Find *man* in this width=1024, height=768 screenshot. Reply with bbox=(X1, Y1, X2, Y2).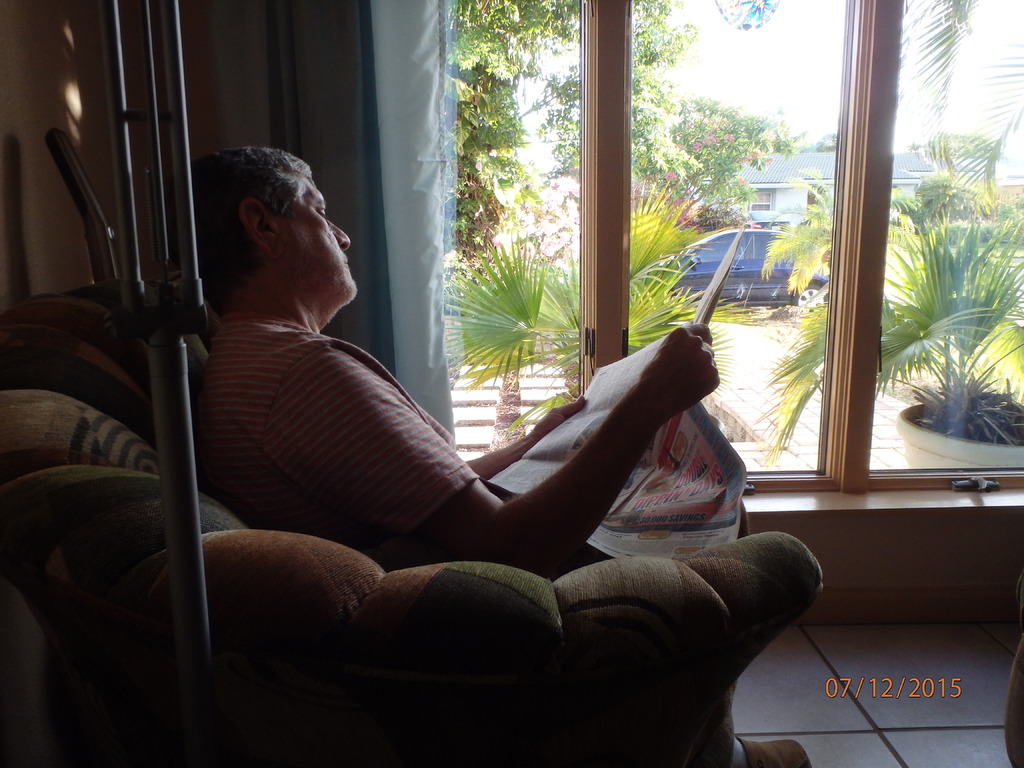
bbox=(157, 180, 679, 637).
